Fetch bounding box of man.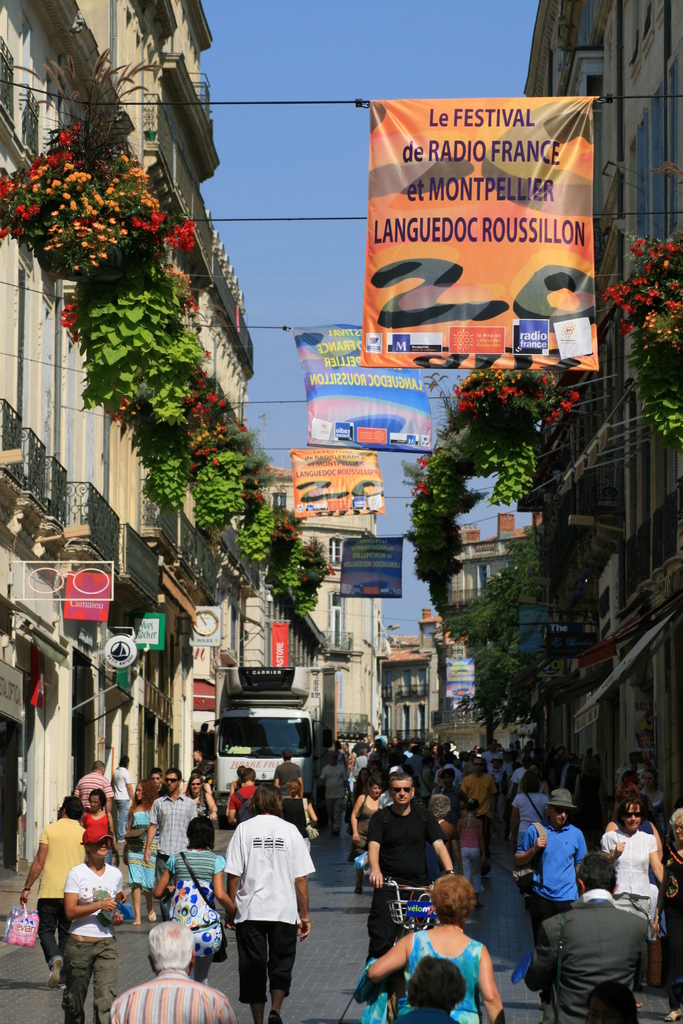
Bbox: {"x1": 523, "y1": 855, "x2": 657, "y2": 1023}.
